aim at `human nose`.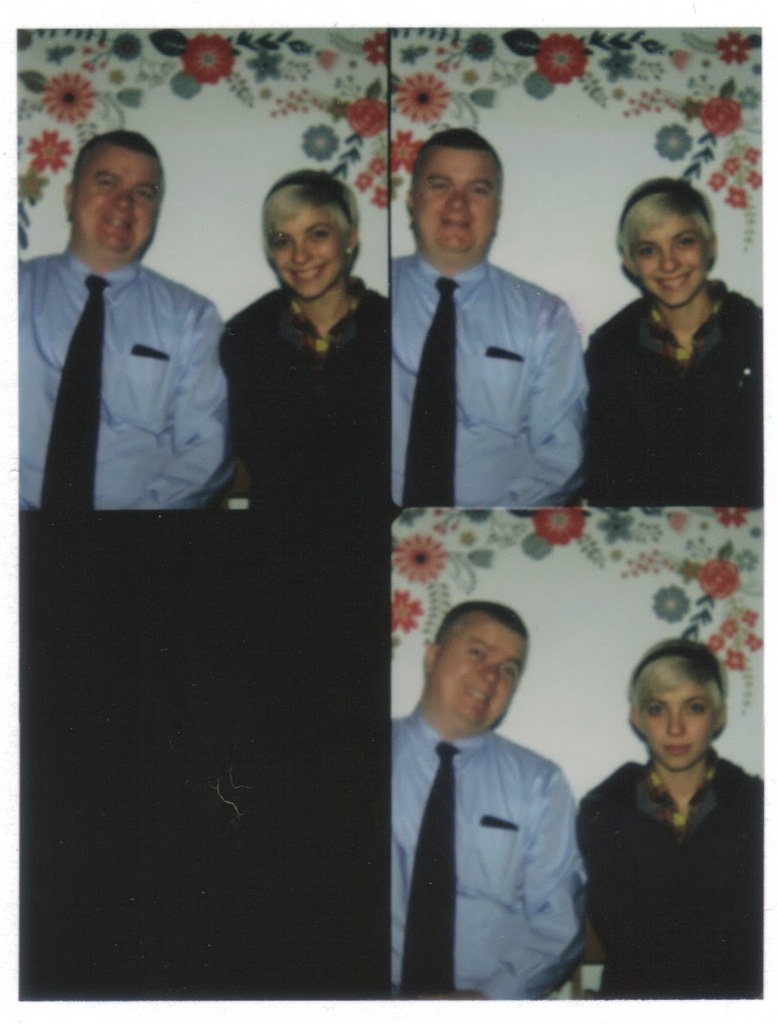
Aimed at bbox(293, 240, 313, 265).
